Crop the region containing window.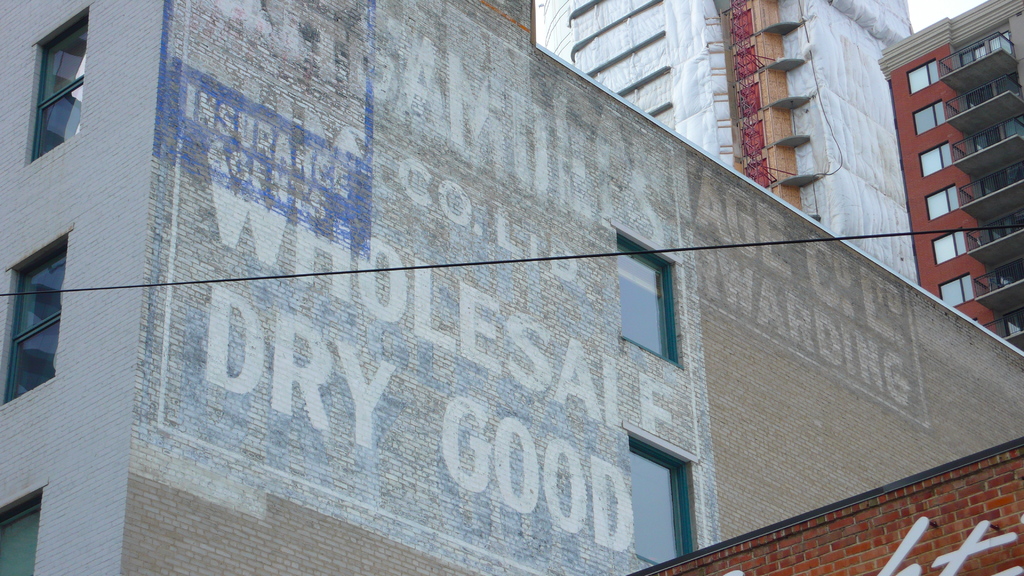
Crop region: detection(1, 490, 33, 572).
